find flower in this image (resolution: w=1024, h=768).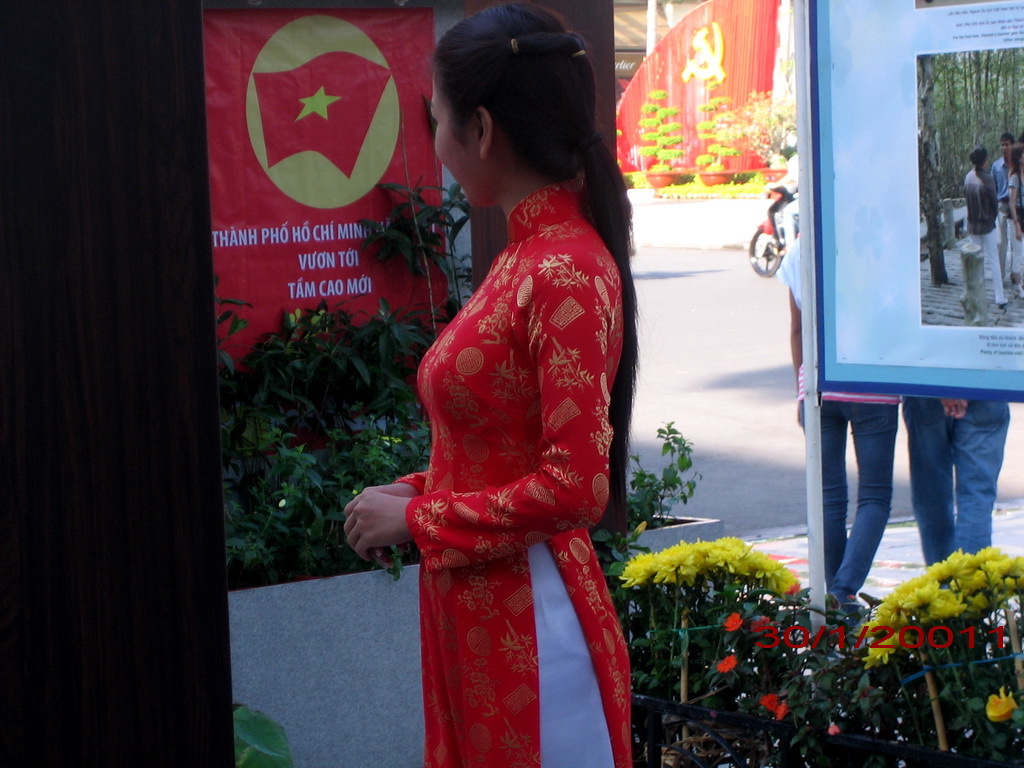
981 682 1023 722.
